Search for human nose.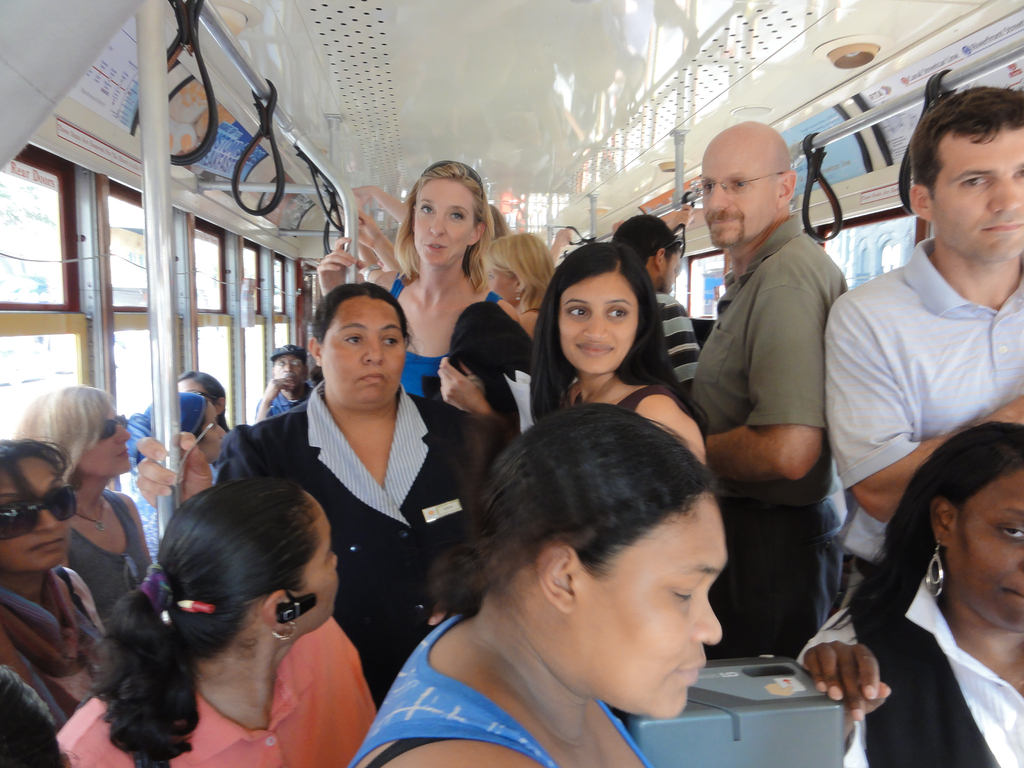
Found at left=994, top=177, right=1023, bottom=208.
